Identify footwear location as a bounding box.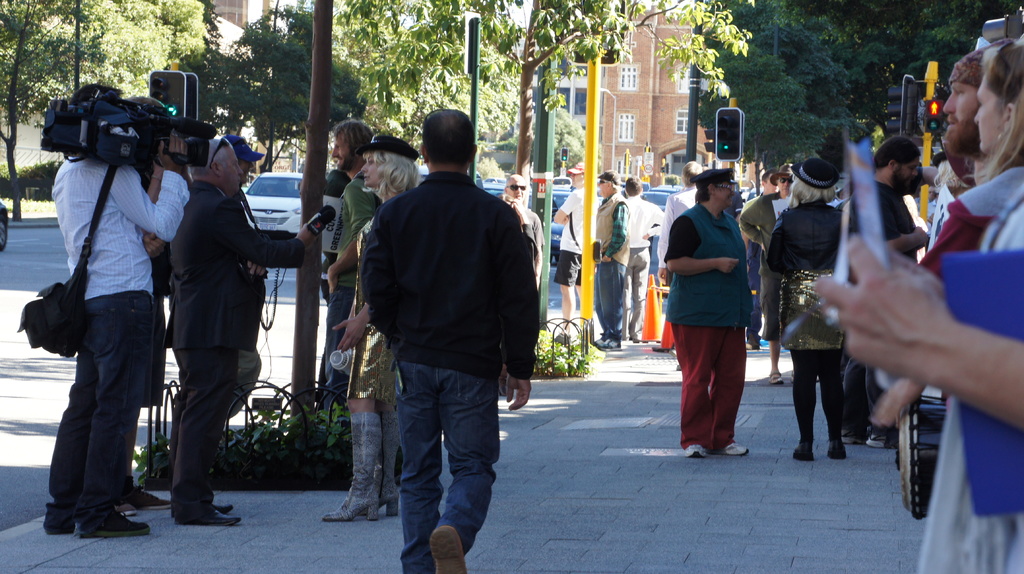
[x1=39, y1=501, x2=75, y2=538].
